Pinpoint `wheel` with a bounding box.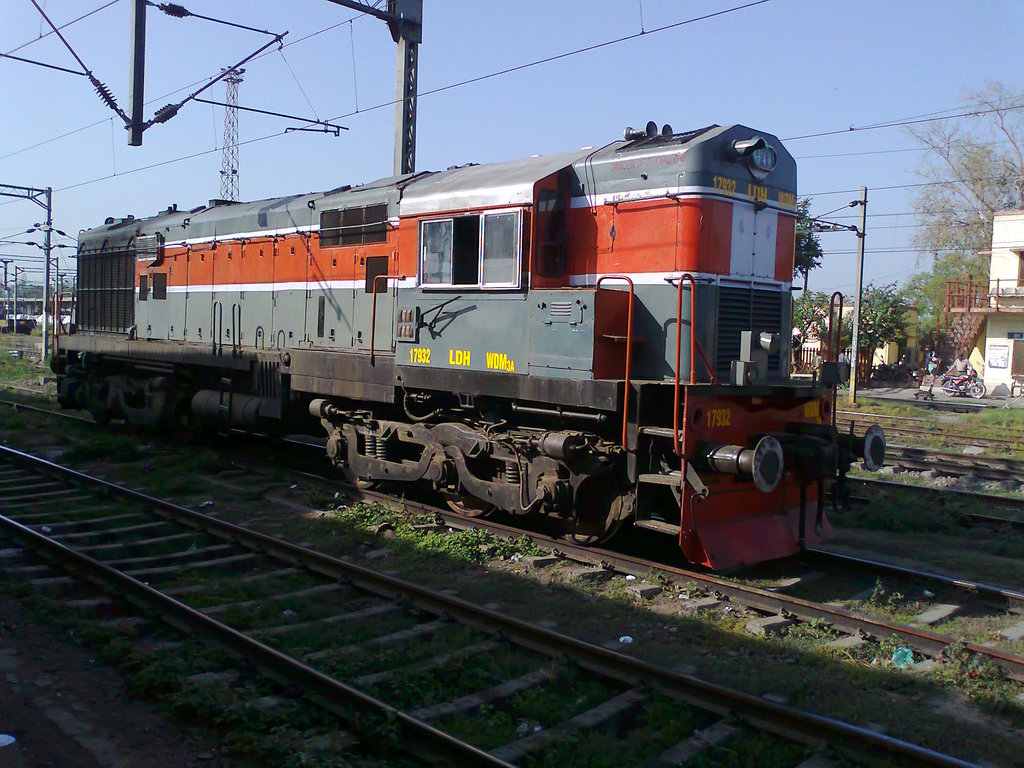
(x1=550, y1=449, x2=623, y2=546).
